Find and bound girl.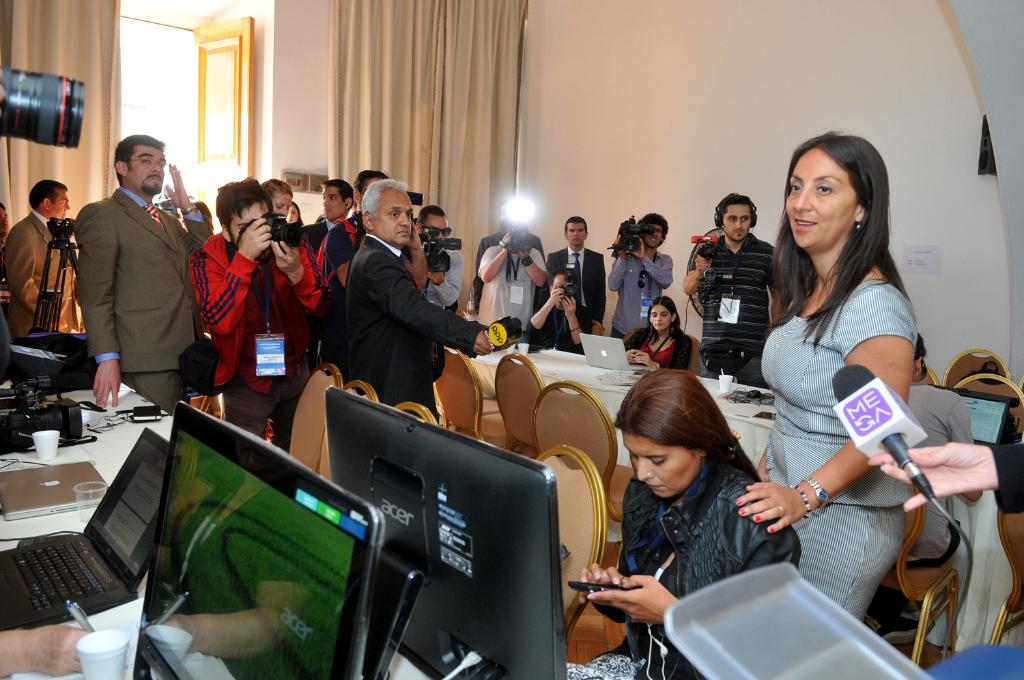
Bound: 625/289/697/381.
